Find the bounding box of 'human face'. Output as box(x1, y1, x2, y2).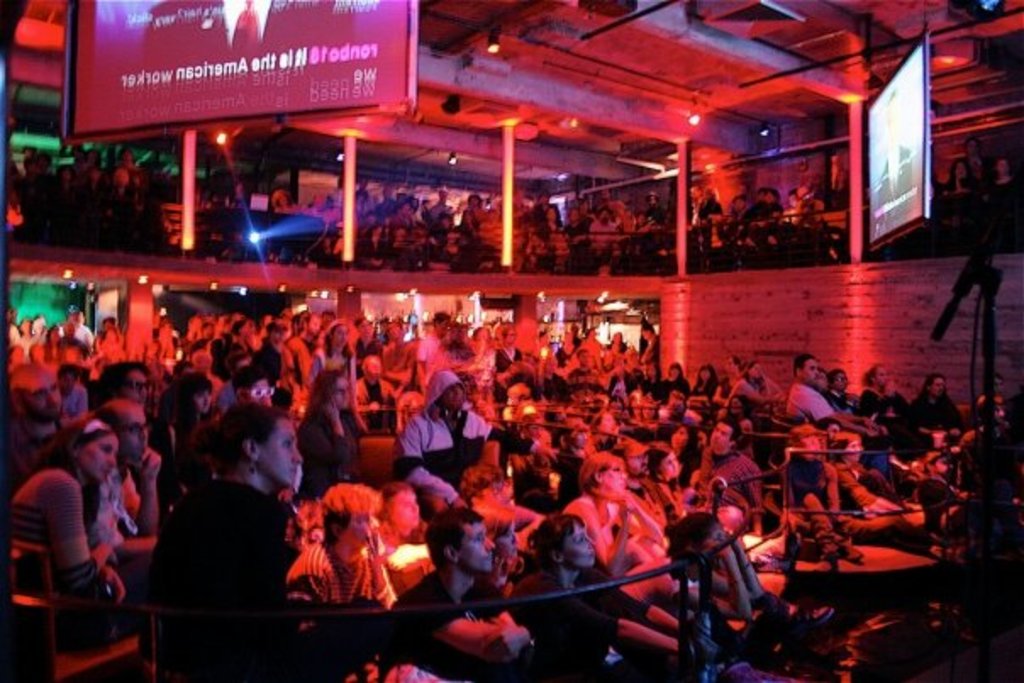
box(385, 490, 417, 527).
